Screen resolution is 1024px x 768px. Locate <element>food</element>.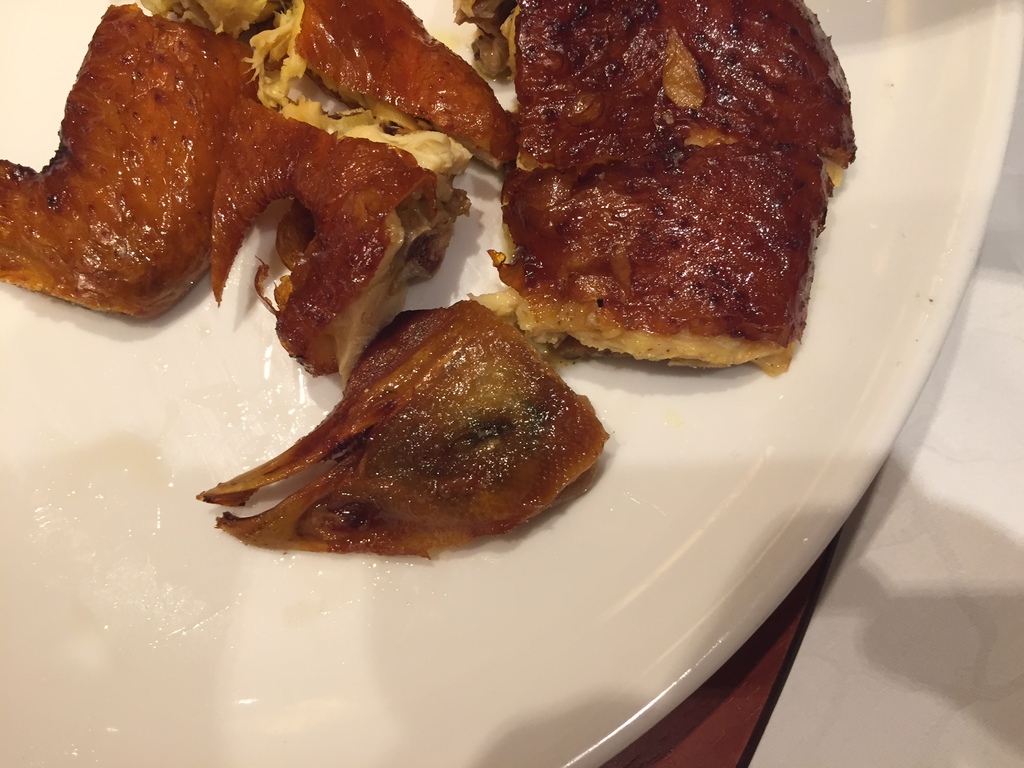
select_region(135, 0, 524, 172).
